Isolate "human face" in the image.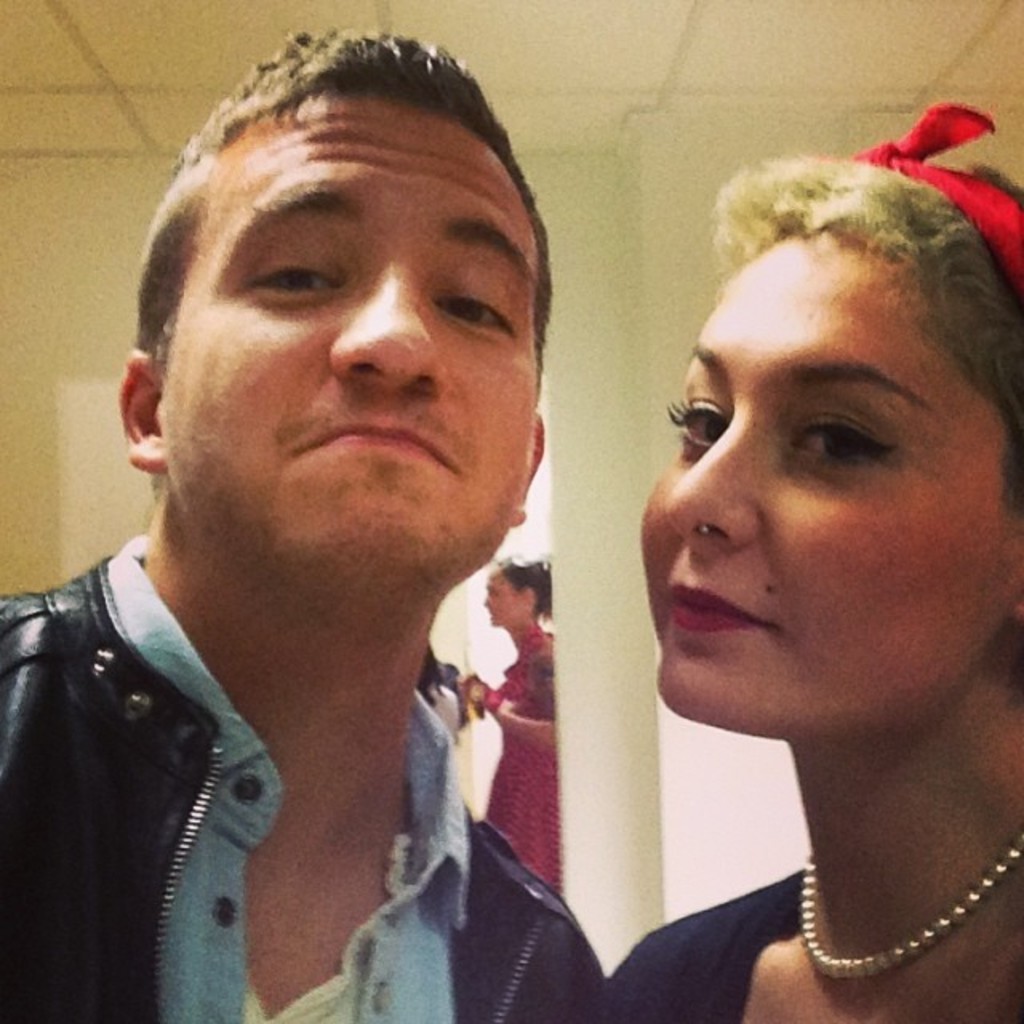
Isolated region: [x1=642, y1=235, x2=1010, y2=744].
